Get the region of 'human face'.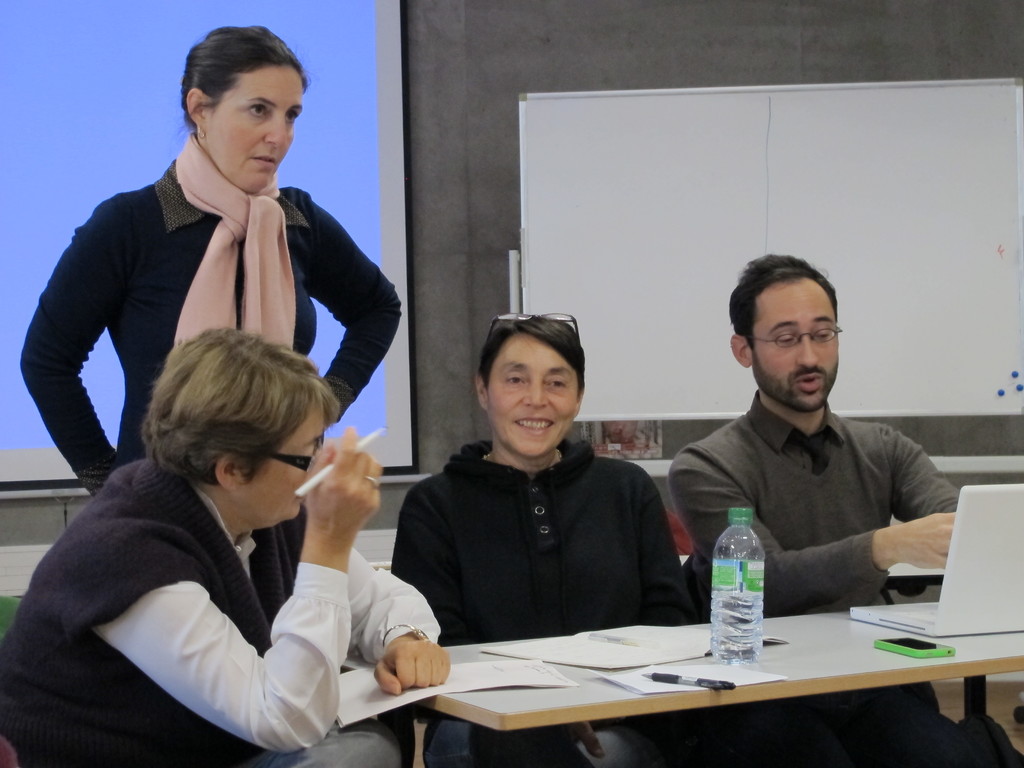
Rect(749, 280, 845, 405).
